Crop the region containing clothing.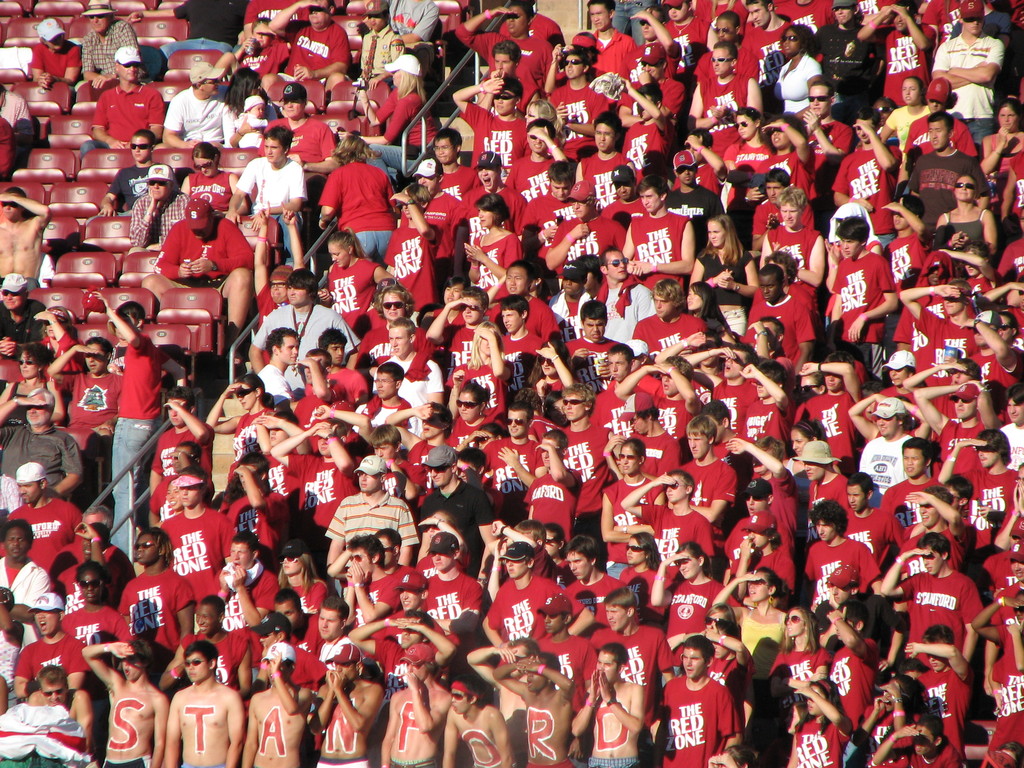
Crop region: box=[657, 664, 750, 760].
